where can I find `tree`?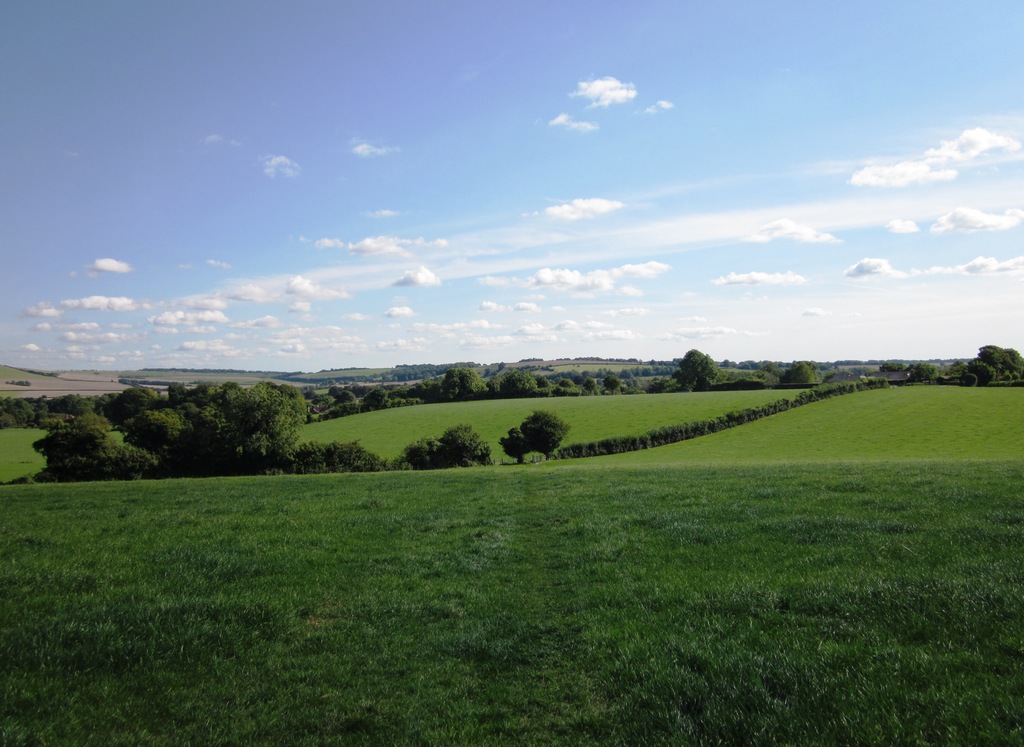
You can find it at [left=776, top=361, right=819, bottom=389].
